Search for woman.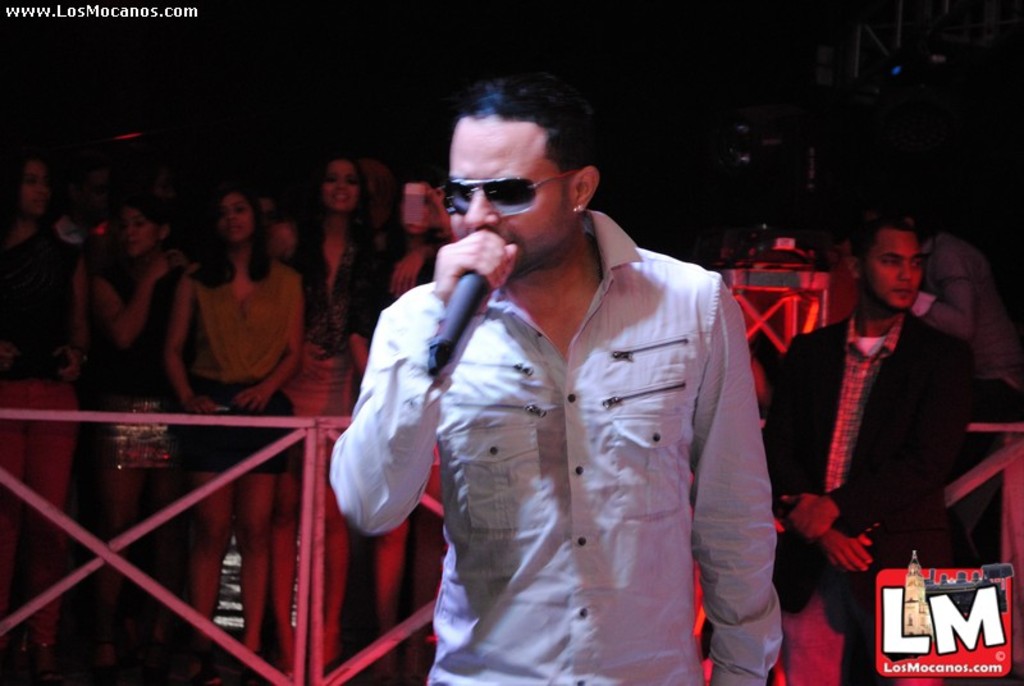
Found at 279,154,397,683.
